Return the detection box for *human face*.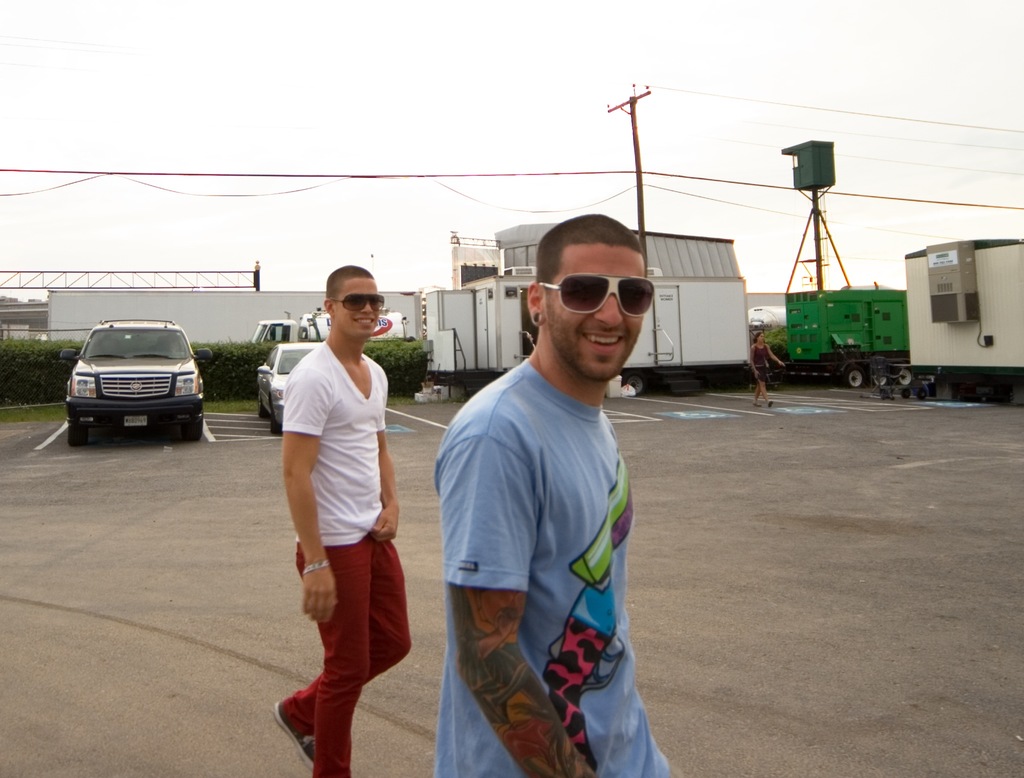
box=[546, 243, 648, 377].
